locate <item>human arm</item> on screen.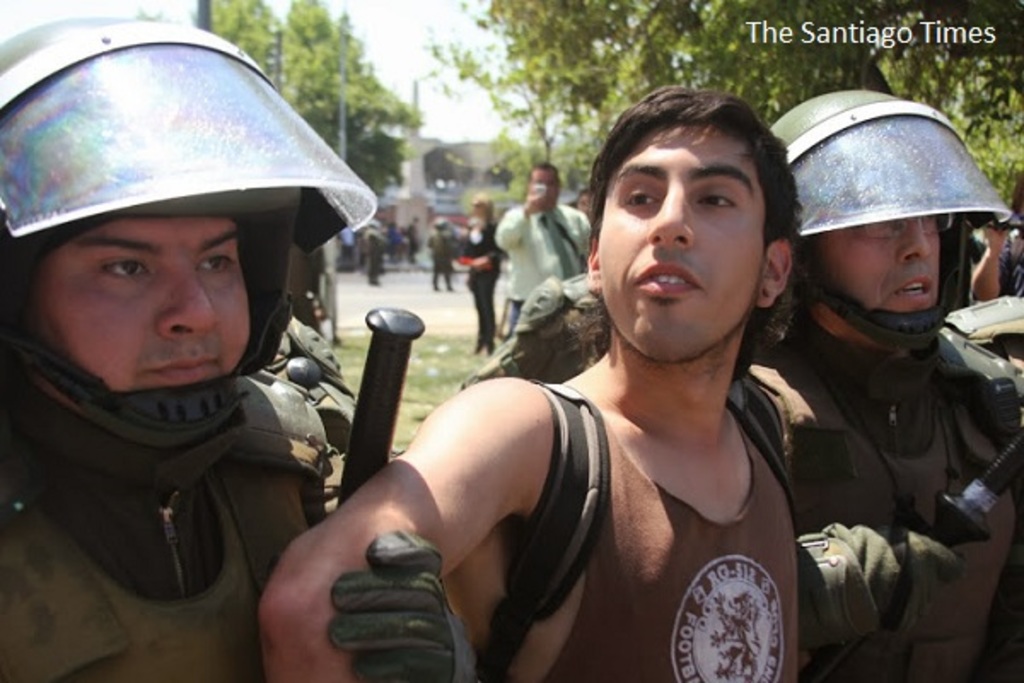
On screen at region(792, 511, 963, 649).
